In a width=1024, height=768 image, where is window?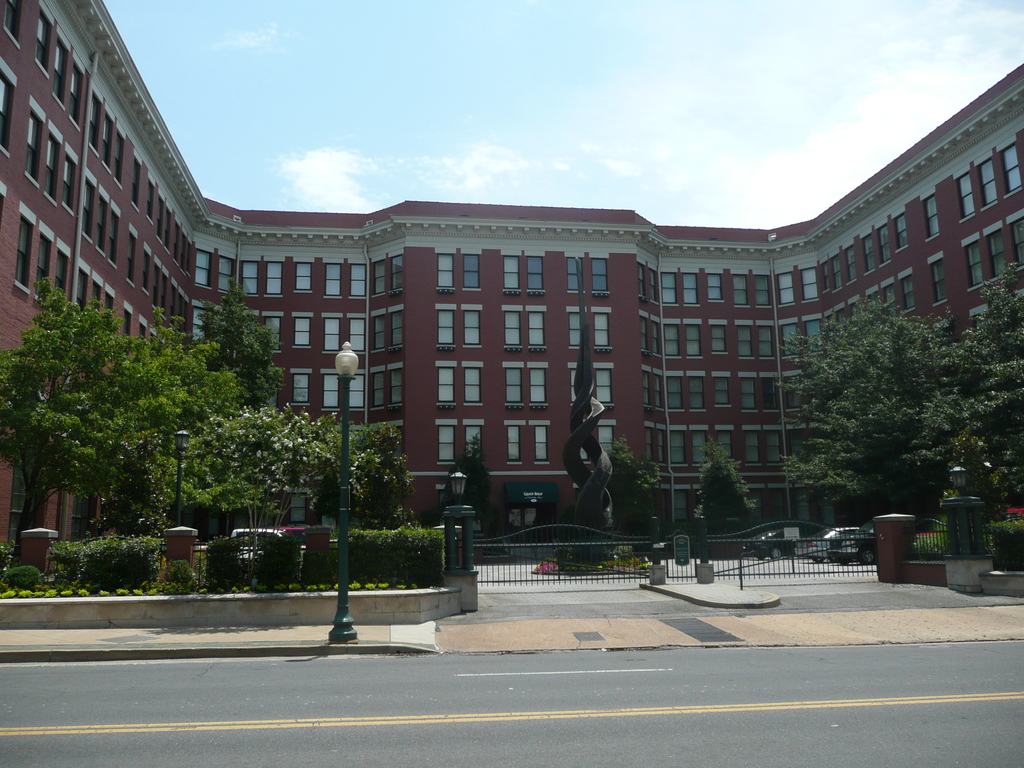
[897, 269, 912, 311].
